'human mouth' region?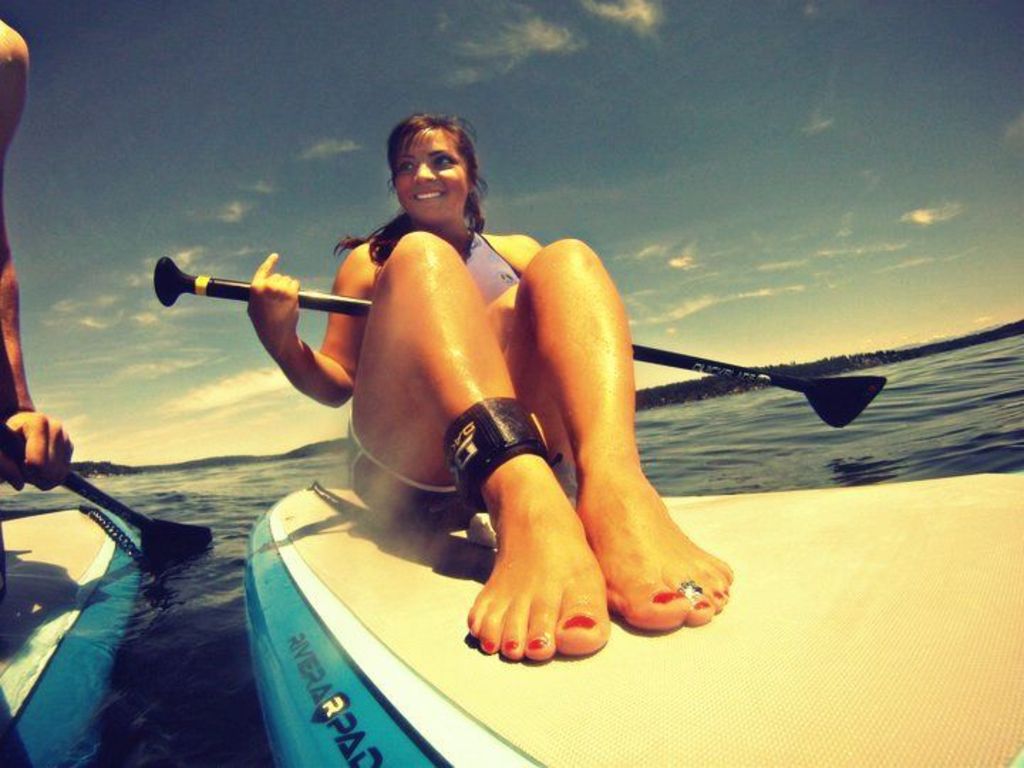
box=[411, 193, 445, 198]
